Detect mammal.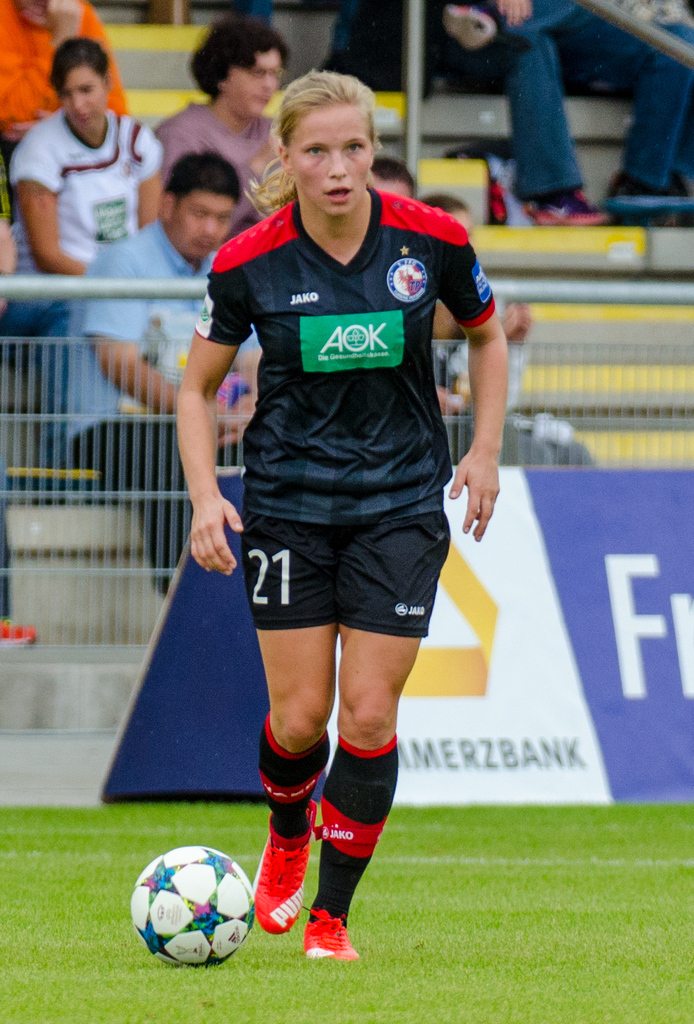
Detected at crop(429, 0, 578, 228).
